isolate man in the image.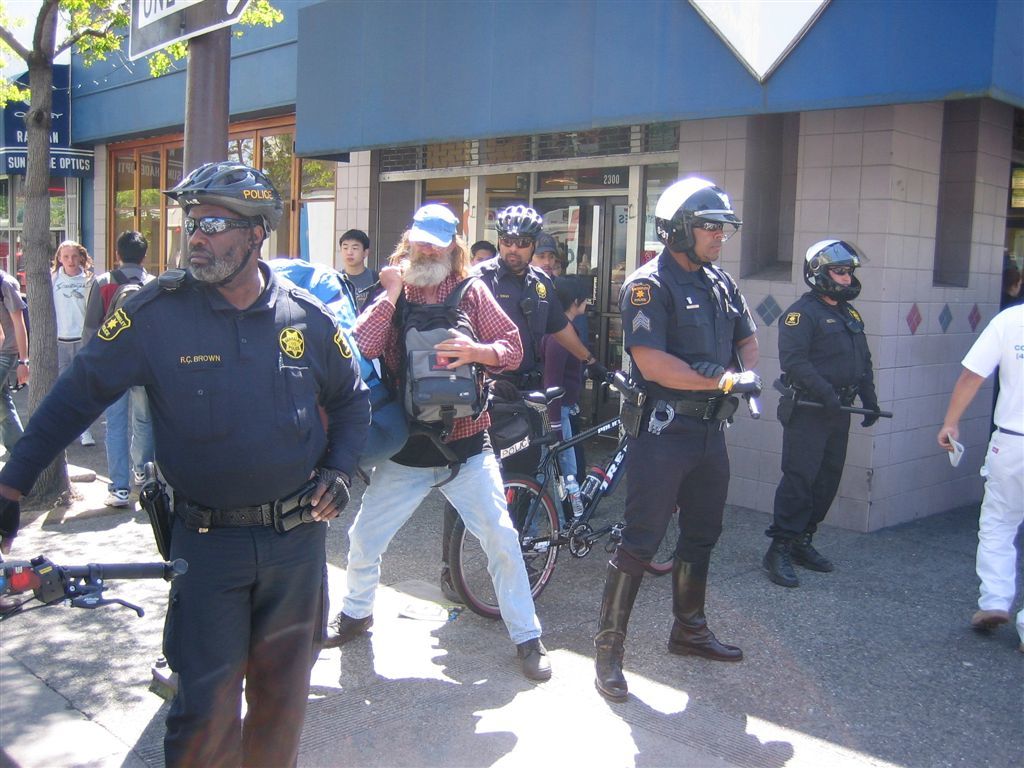
Isolated region: 339/227/381/311.
